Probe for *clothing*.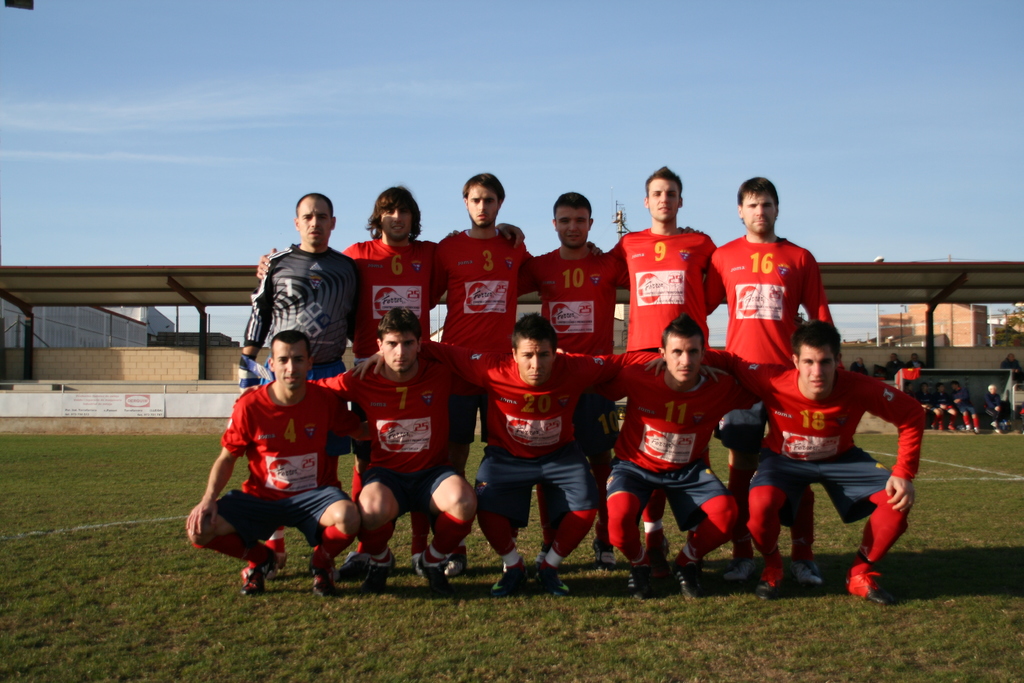
Probe result: 598/365/723/523.
